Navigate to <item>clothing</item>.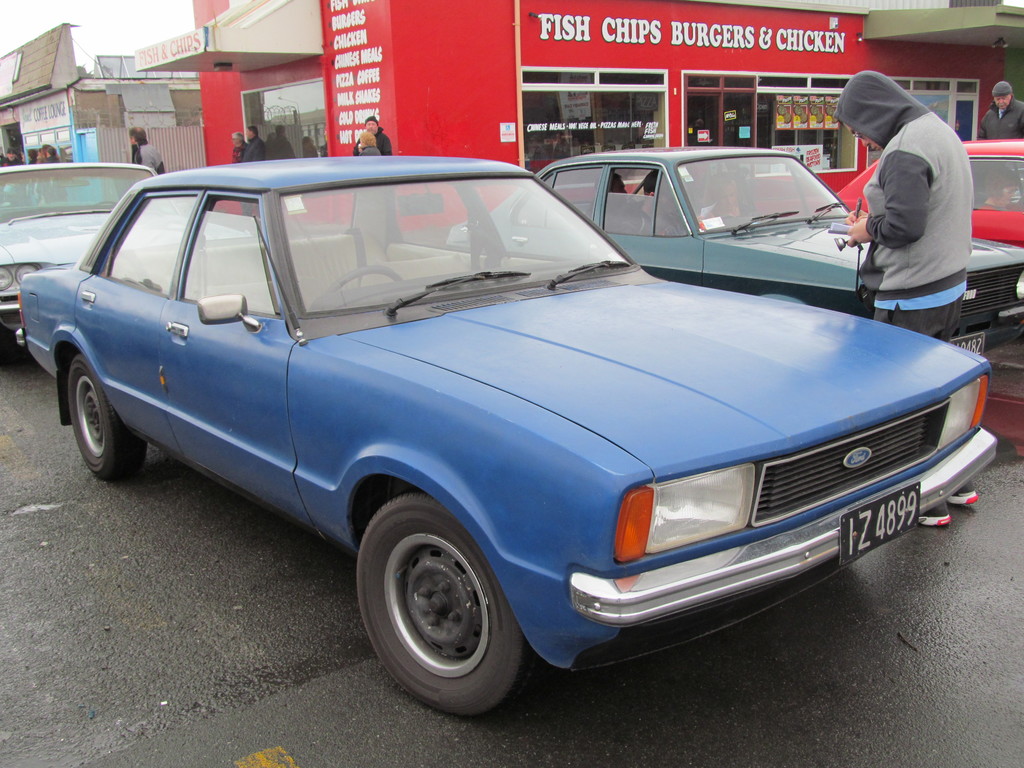
Navigation target: 835, 77, 961, 347.
